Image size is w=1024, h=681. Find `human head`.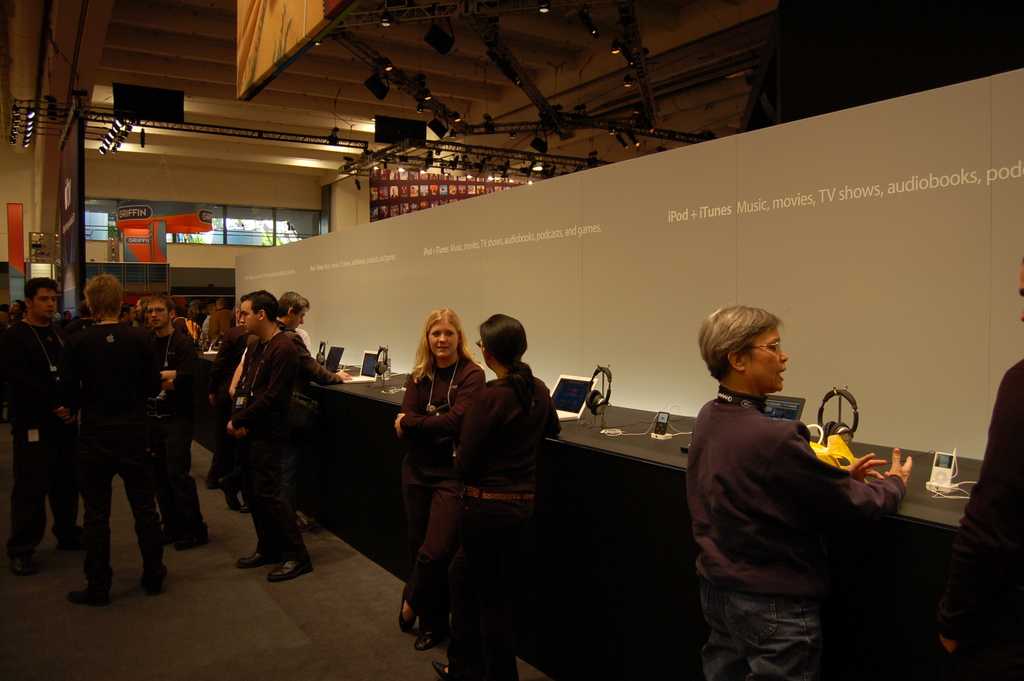
bbox(86, 275, 126, 320).
